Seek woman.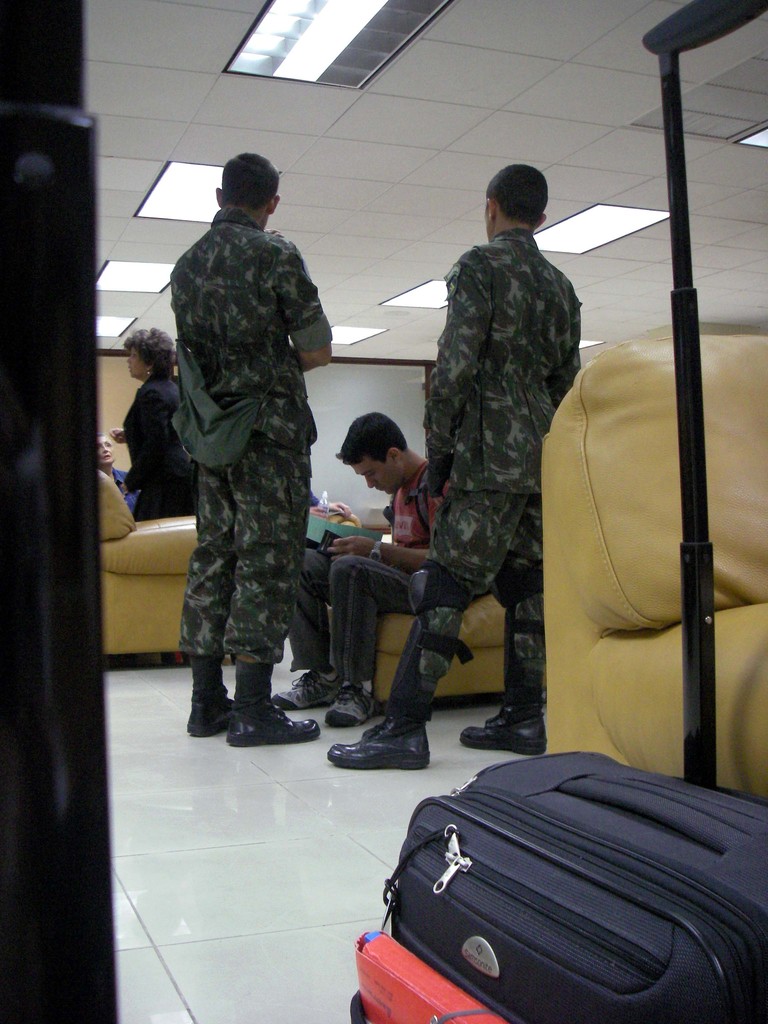
<bbox>105, 329, 194, 516</bbox>.
